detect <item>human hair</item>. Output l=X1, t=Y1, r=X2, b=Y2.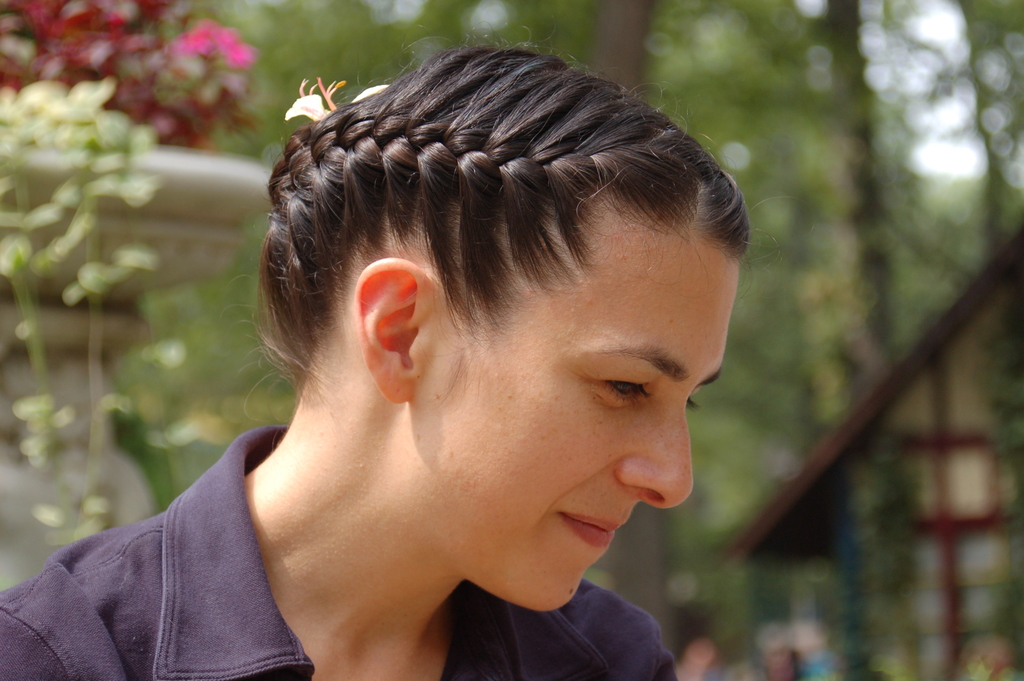
l=246, t=37, r=749, b=393.
